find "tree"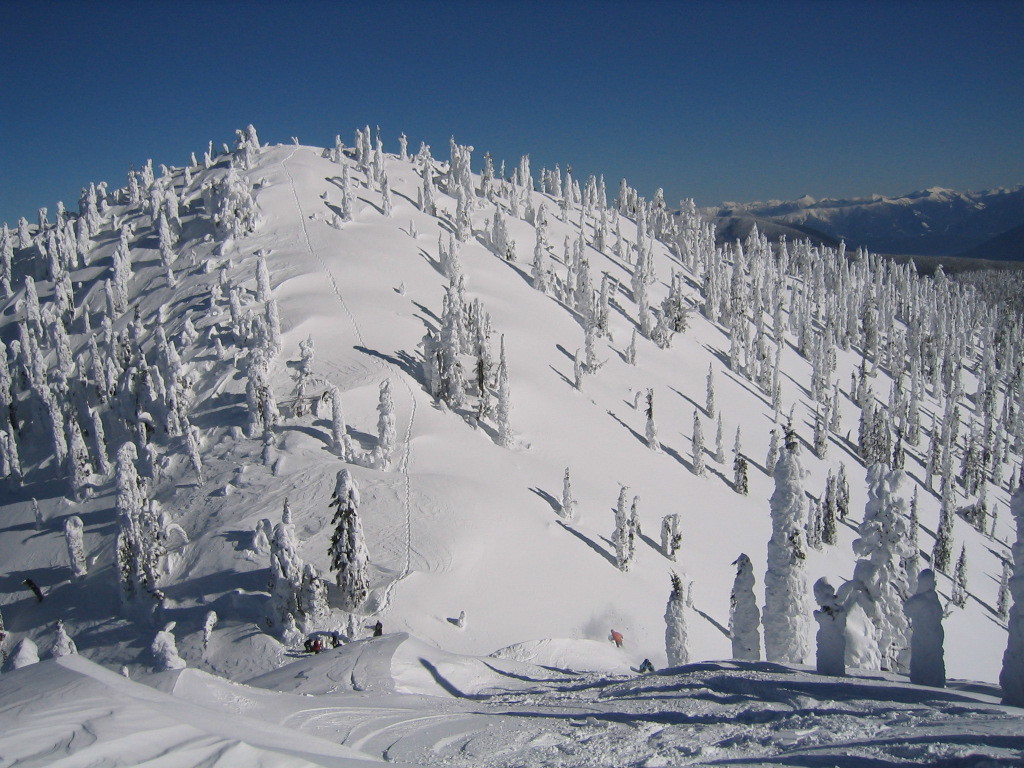
Rect(330, 464, 376, 617)
